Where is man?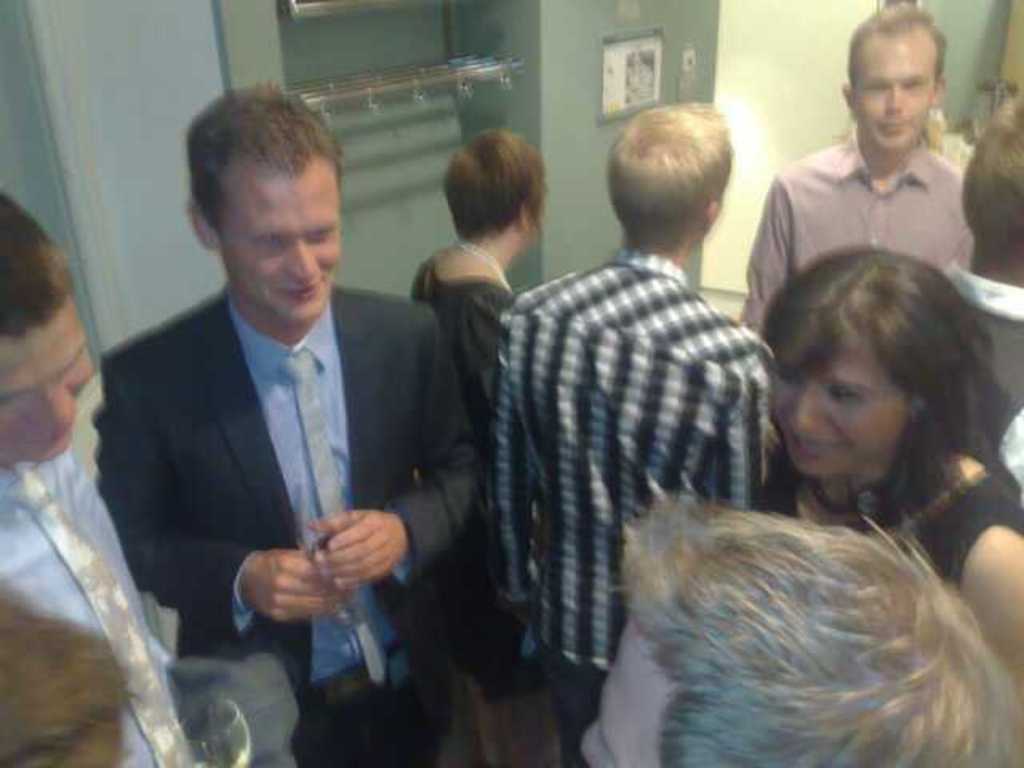
crop(571, 474, 1022, 766).
